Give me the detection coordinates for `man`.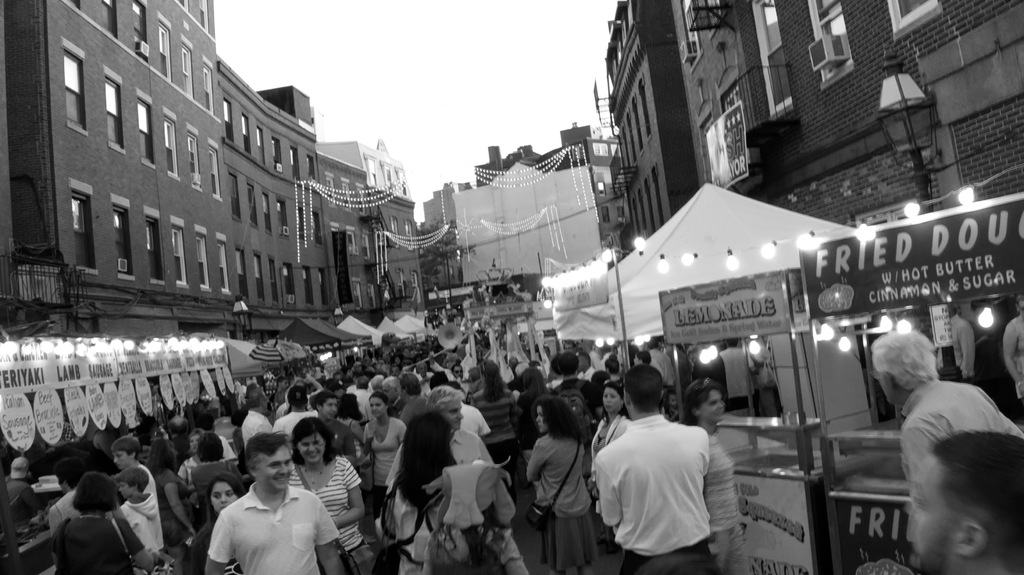
left=550, top=349, right=606, bottom=443.
